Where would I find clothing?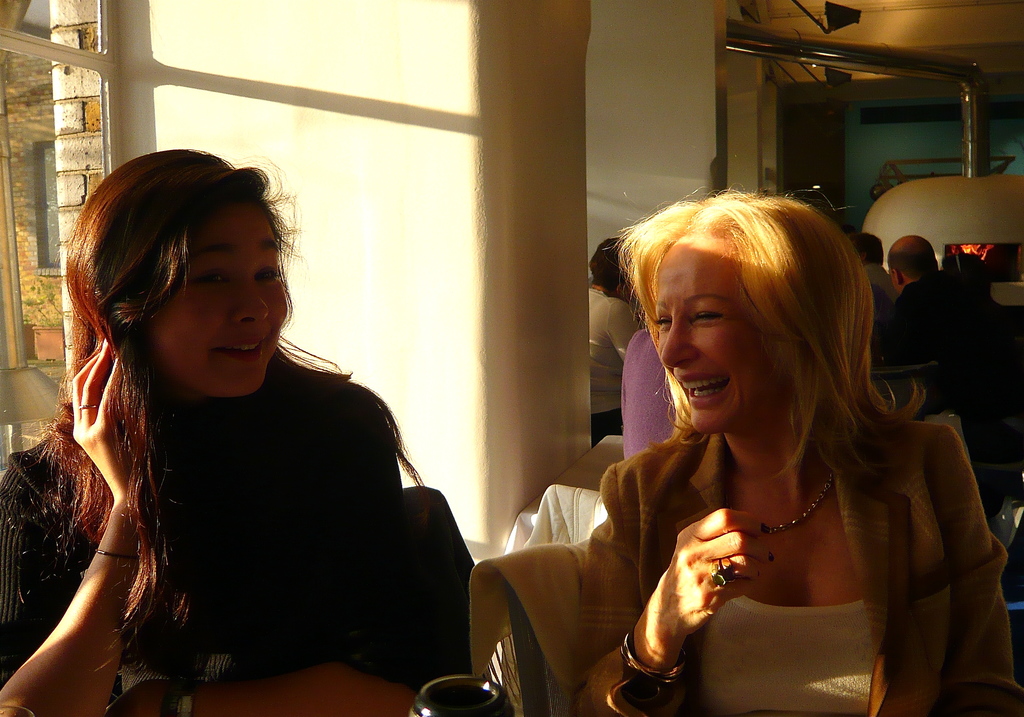
At x1=42 y1=300 x2=457 y2=697.
